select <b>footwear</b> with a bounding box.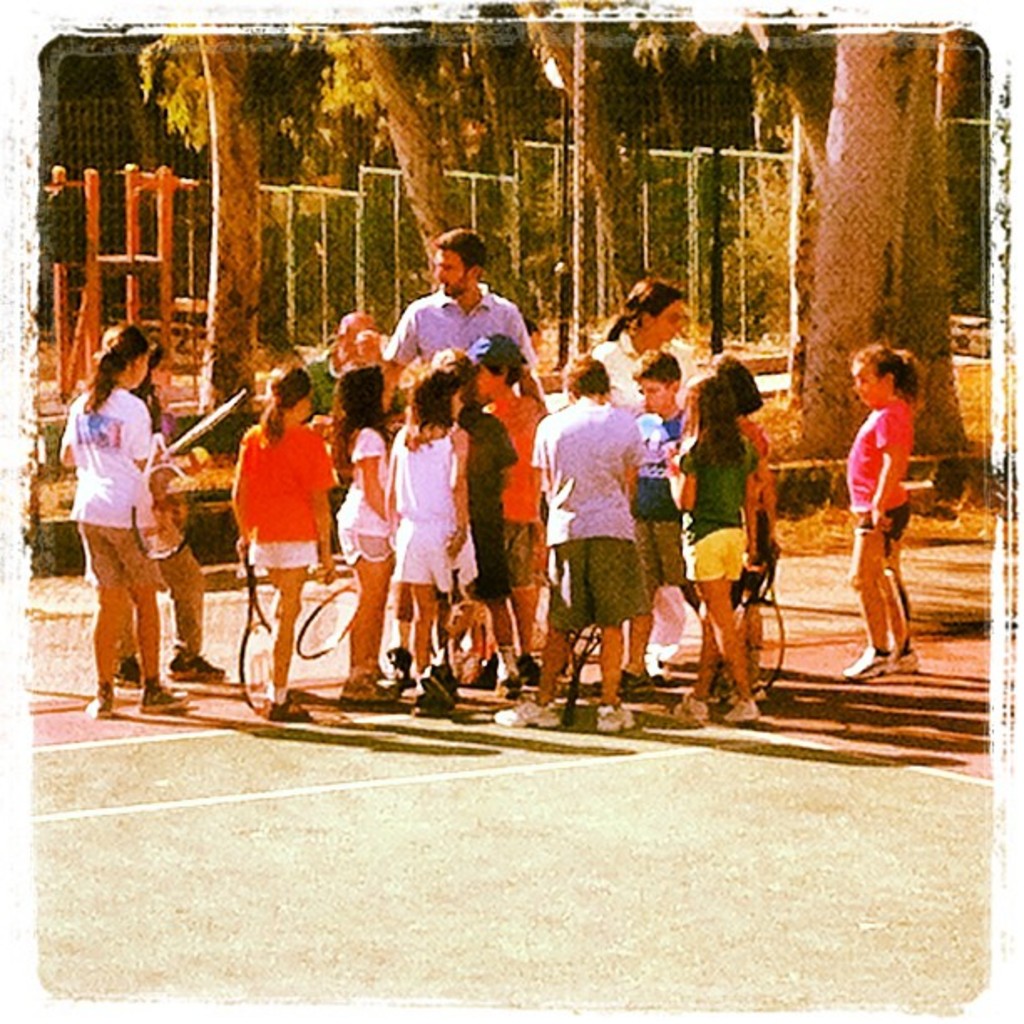
rect(381, 634, 417, 688).
